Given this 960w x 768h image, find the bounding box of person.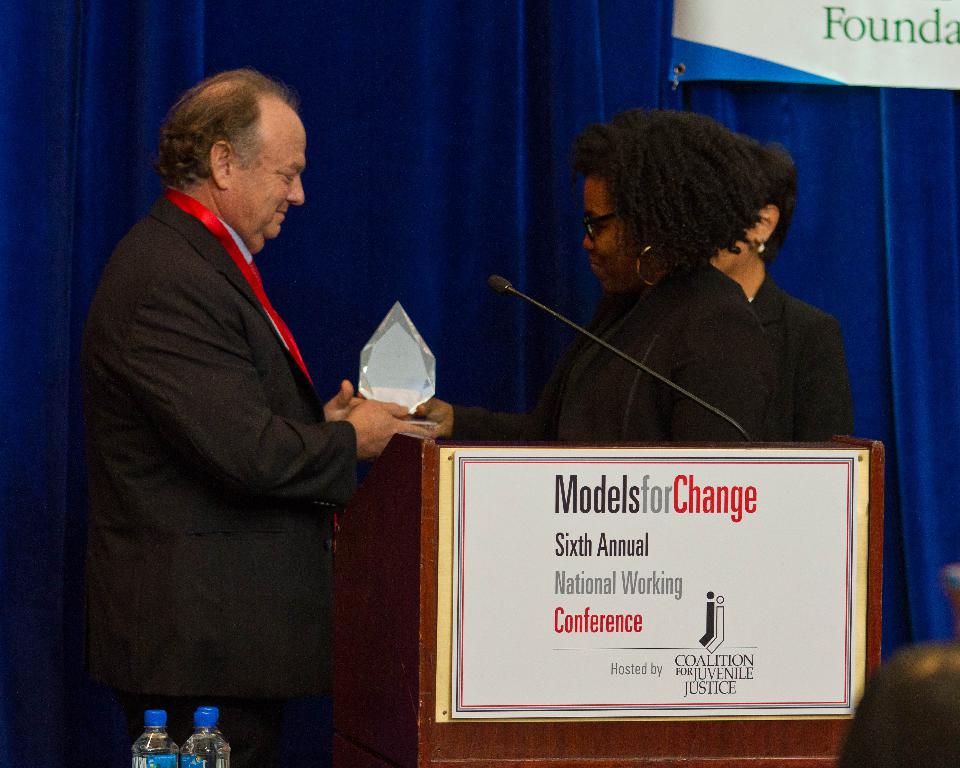
[530,105,779,446].
